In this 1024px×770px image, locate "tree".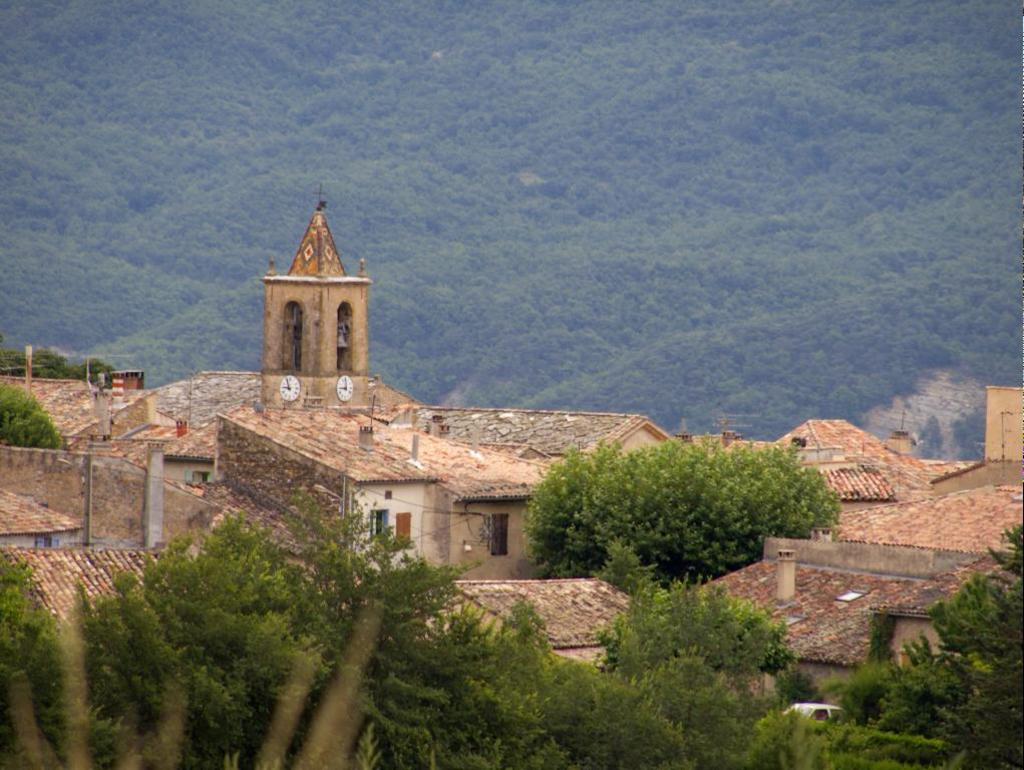
Bounding box: <region>833, 633, 962, 769</region>.
